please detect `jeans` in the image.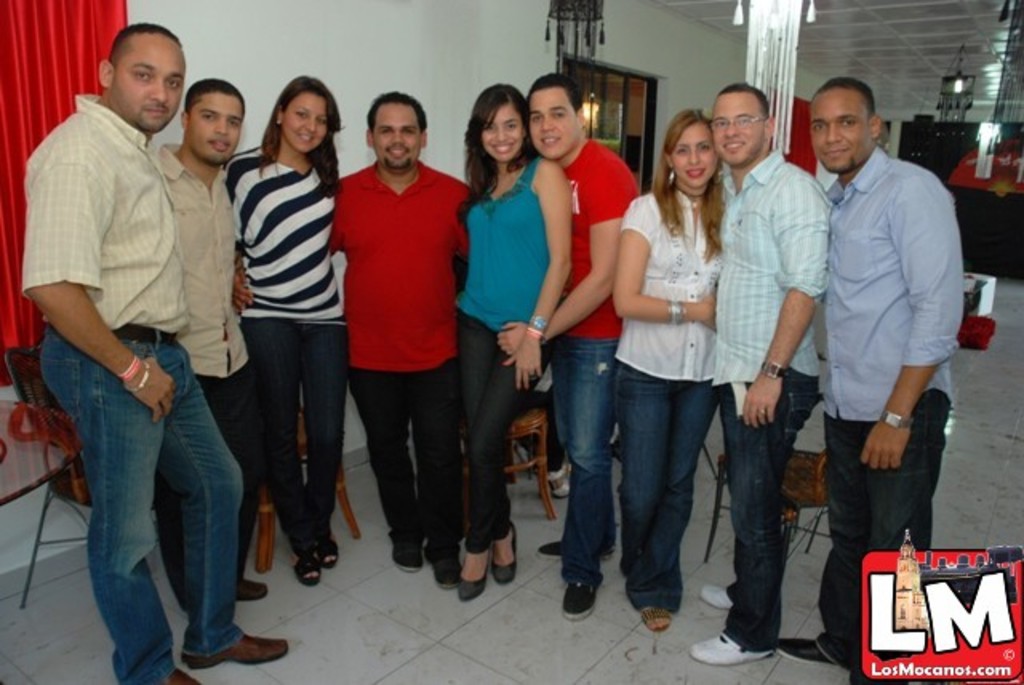
box=[37, 325, 243, 683].
